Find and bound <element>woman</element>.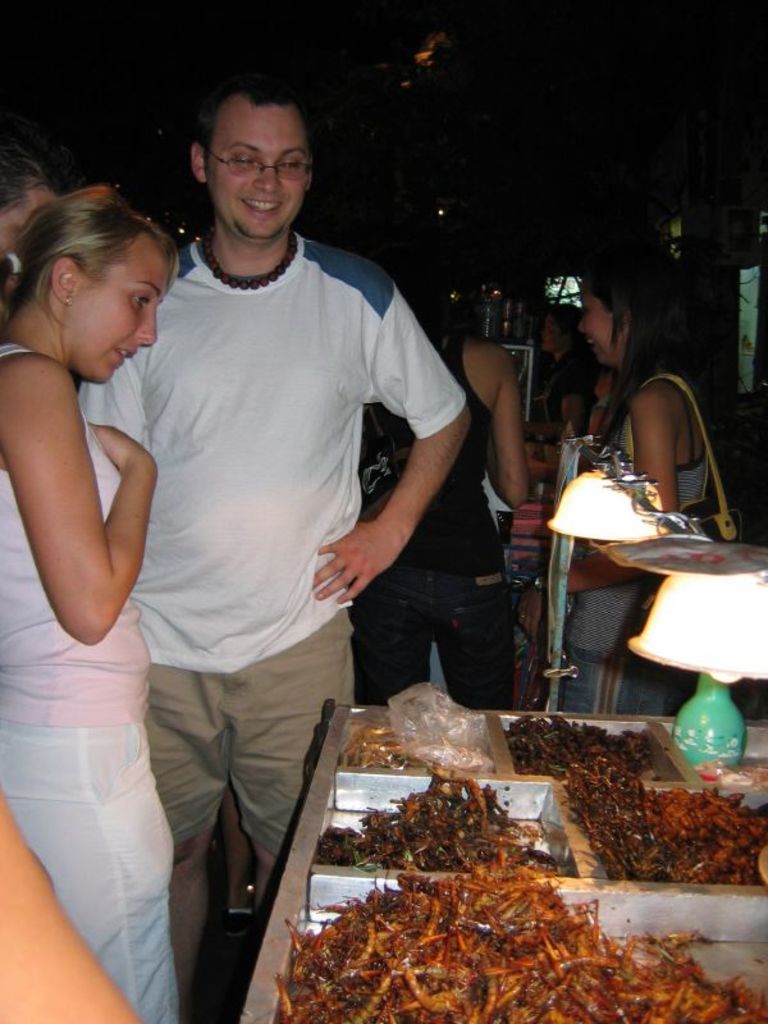
Bound: Rect(320, 266, 525, 716).
